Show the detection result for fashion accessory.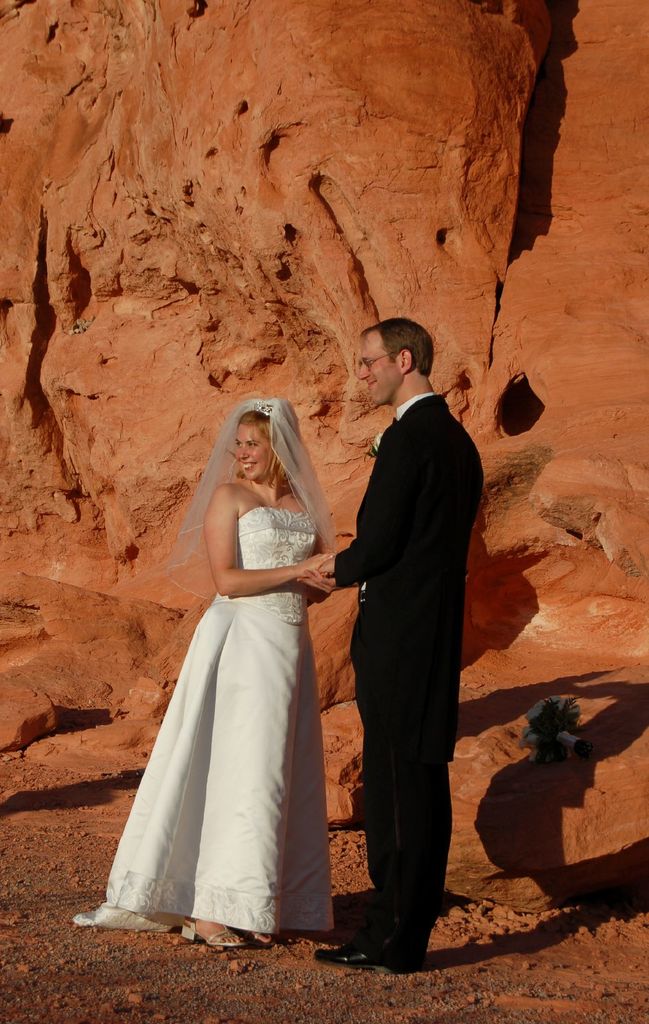
bbox(248, 481, 285, 511).
